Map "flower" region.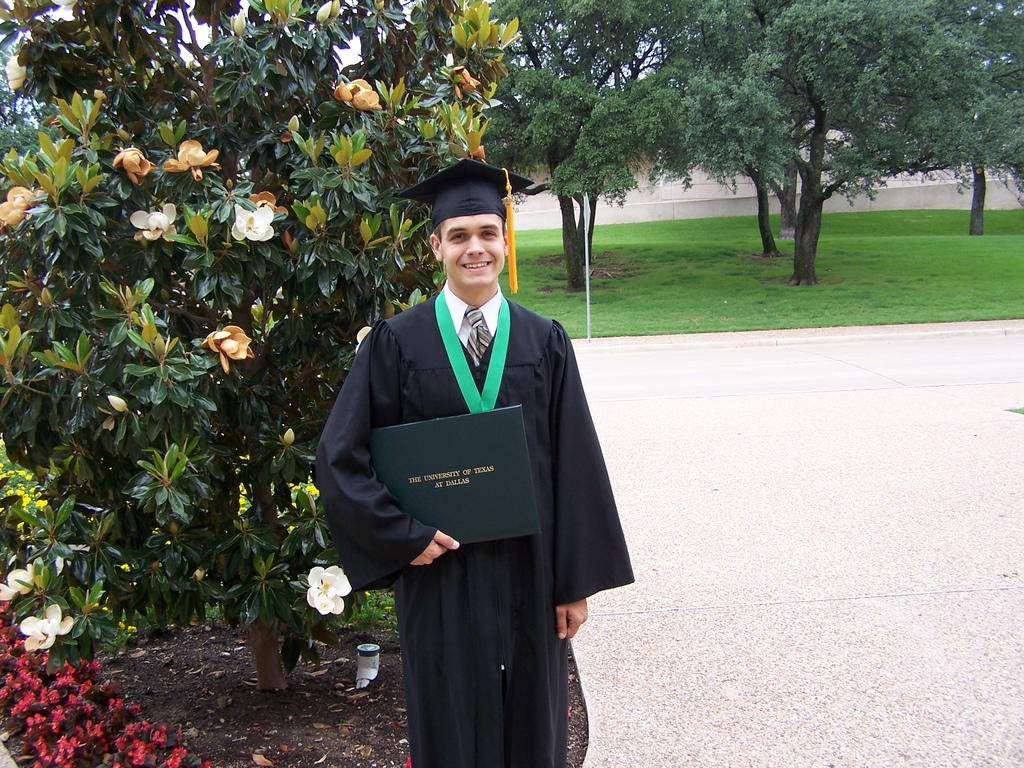
Mapped to <box>450,66,481,98</box>.
